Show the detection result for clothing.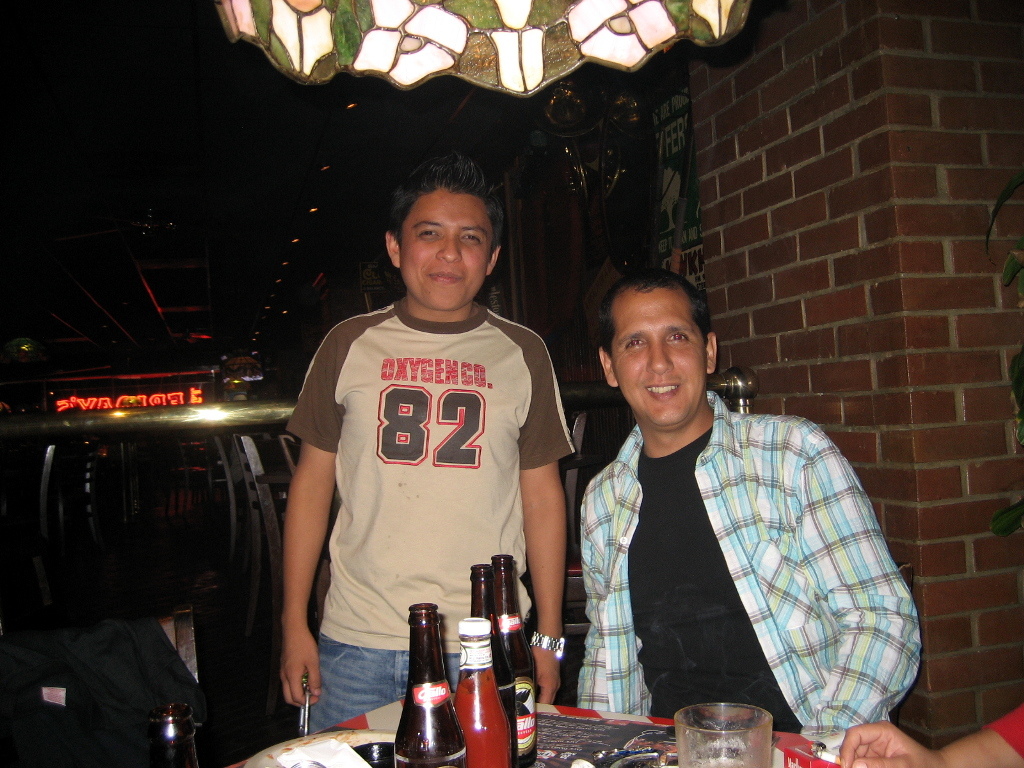
select_region(982, 706, 1023, 757).
